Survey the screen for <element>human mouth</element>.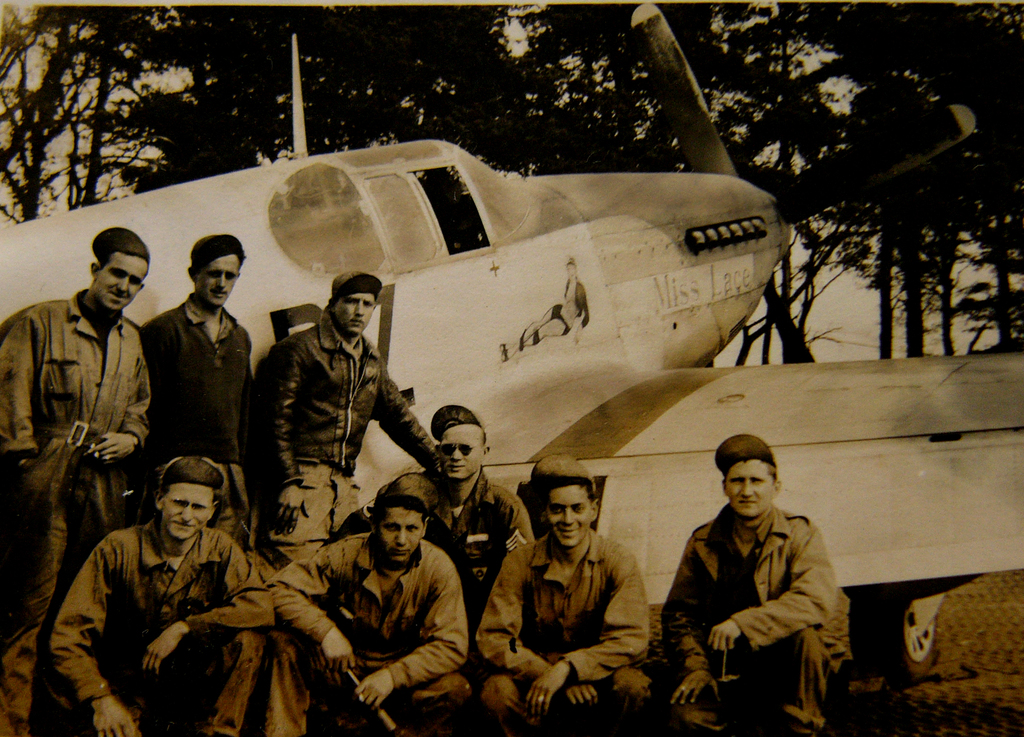
Survey found: [394,548,411,561].
